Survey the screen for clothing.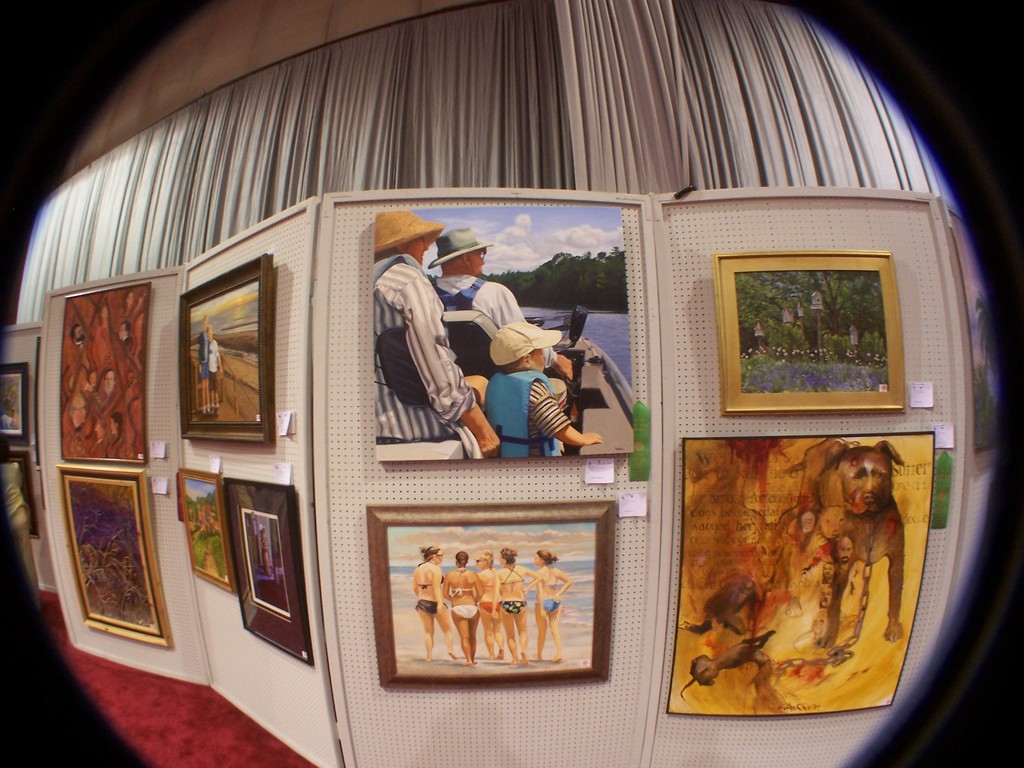
Survey found: (left=539, top=598, right=559, bottom=614).
